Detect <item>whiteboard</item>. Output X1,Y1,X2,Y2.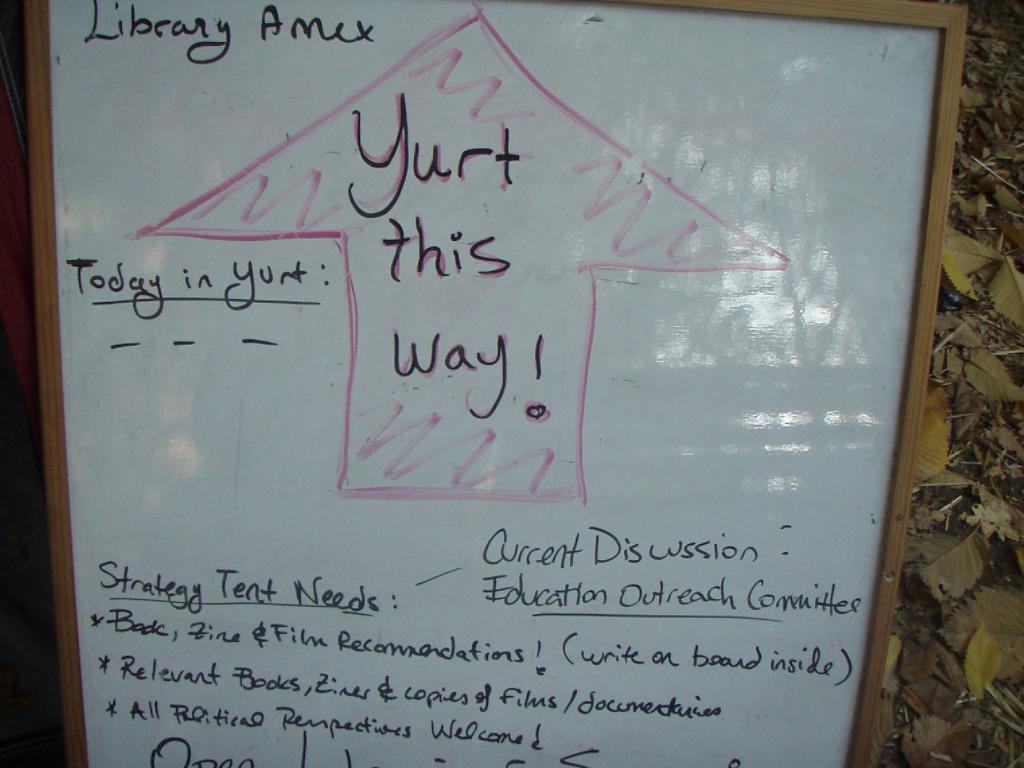
17,0,973,765.
